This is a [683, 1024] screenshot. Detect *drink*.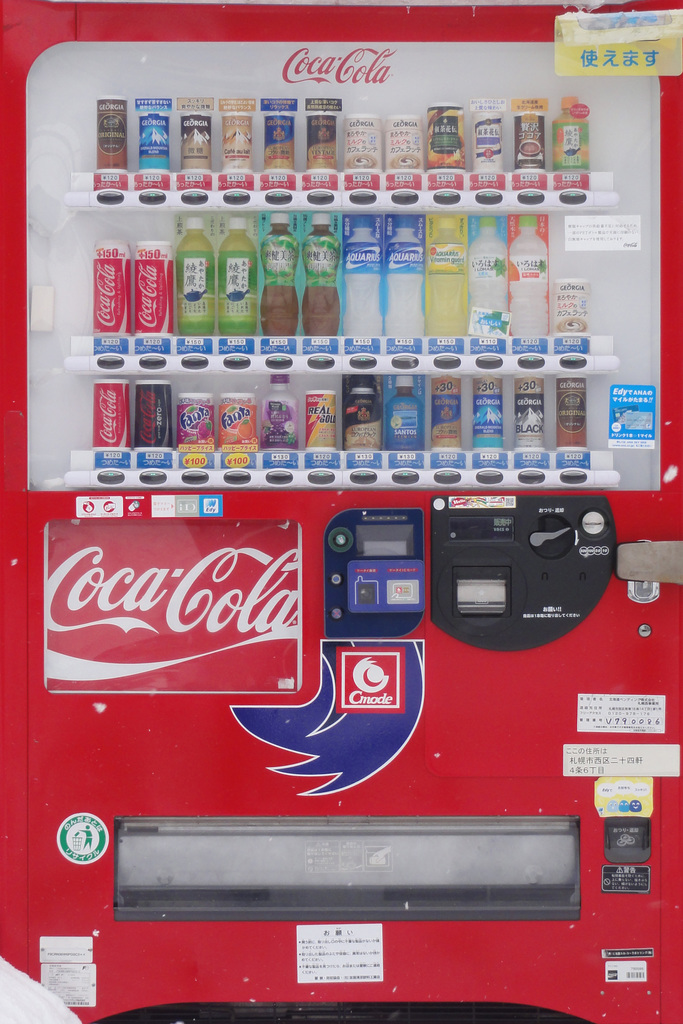
(left=299, top=211, right=343, bottom=335).
